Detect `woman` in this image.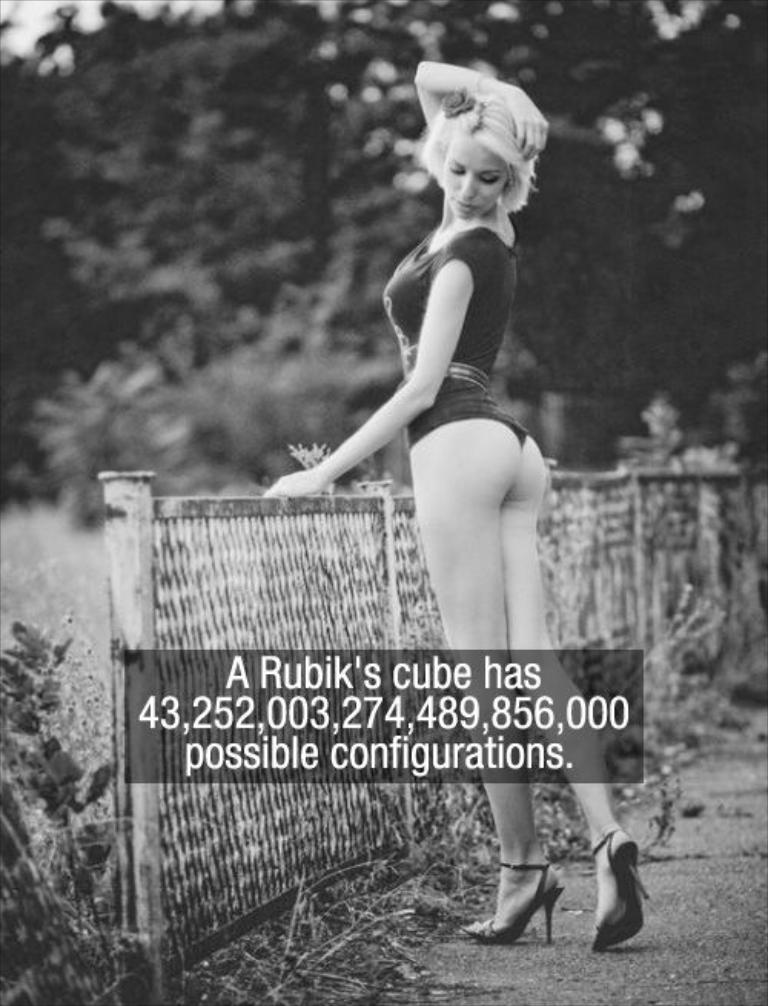
Detection: 232,52,660,941.
